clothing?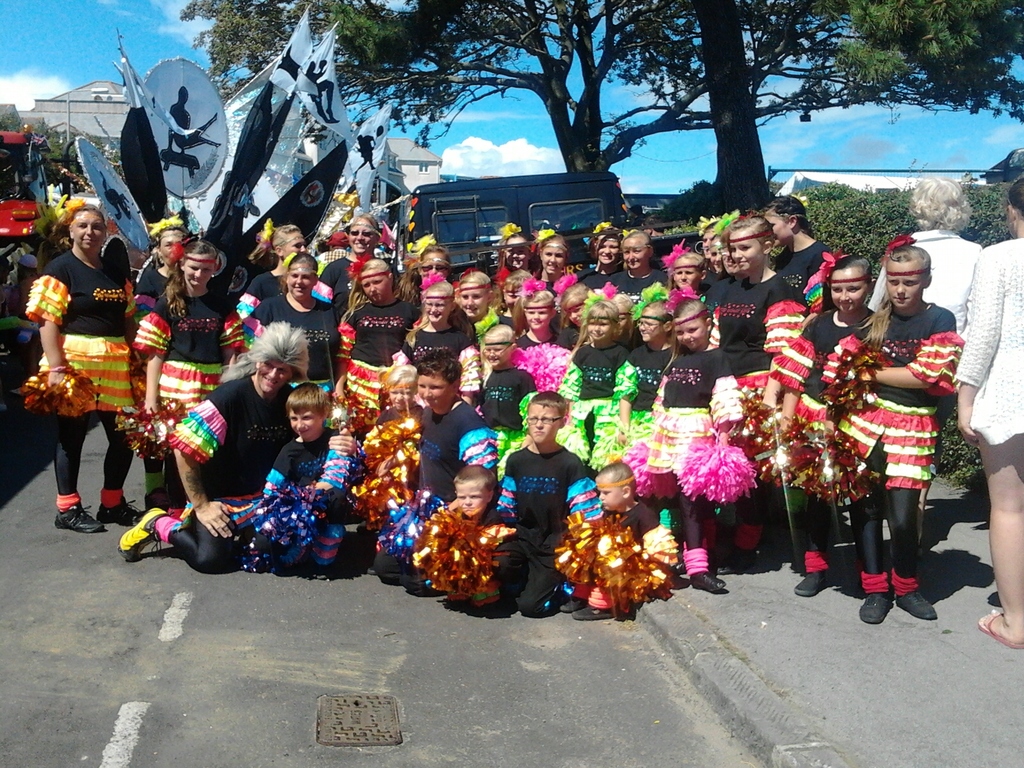
BBox(956, 240, 1023, 445)
